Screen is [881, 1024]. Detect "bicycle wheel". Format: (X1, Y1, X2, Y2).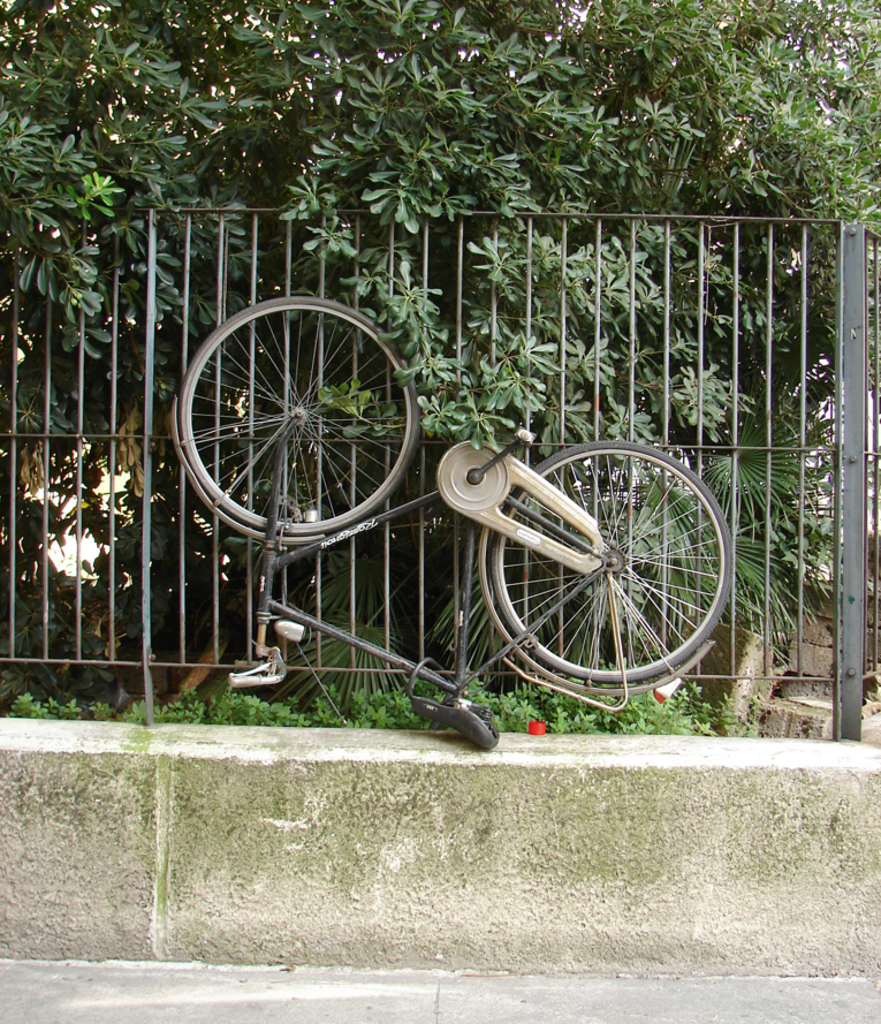
(175, 294, 421, 536).
